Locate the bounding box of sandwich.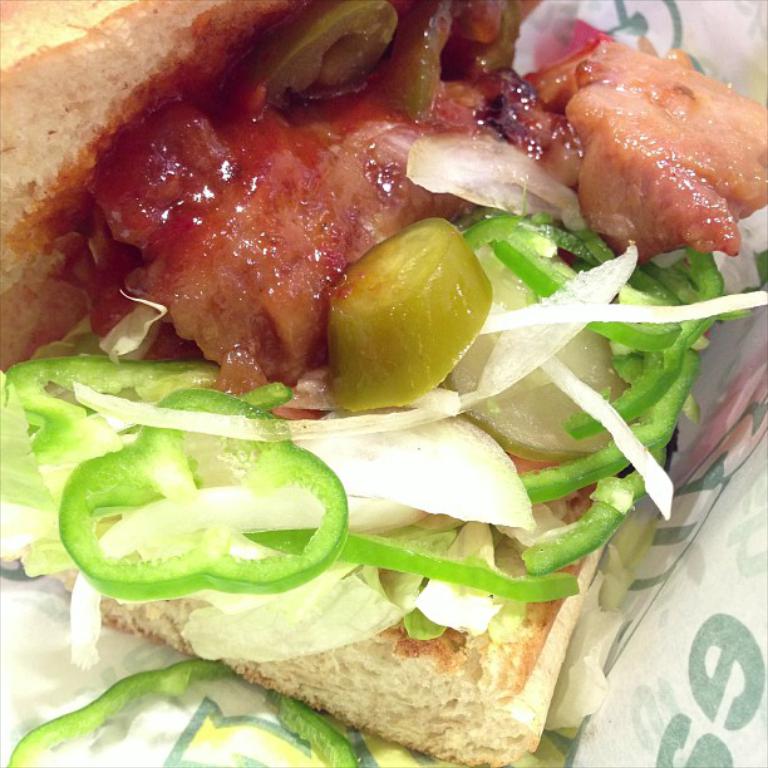
Bounding box: bbox=(0, 0, 767, 767).
